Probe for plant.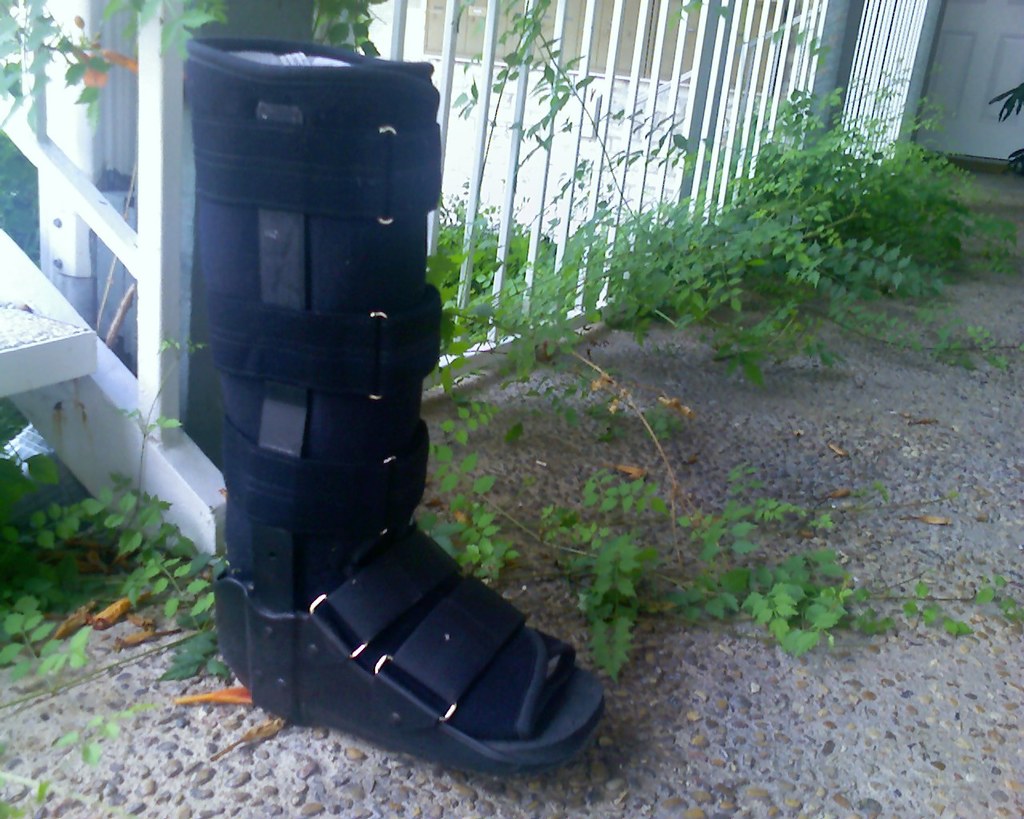
Probe result: 10:444:198:673.
